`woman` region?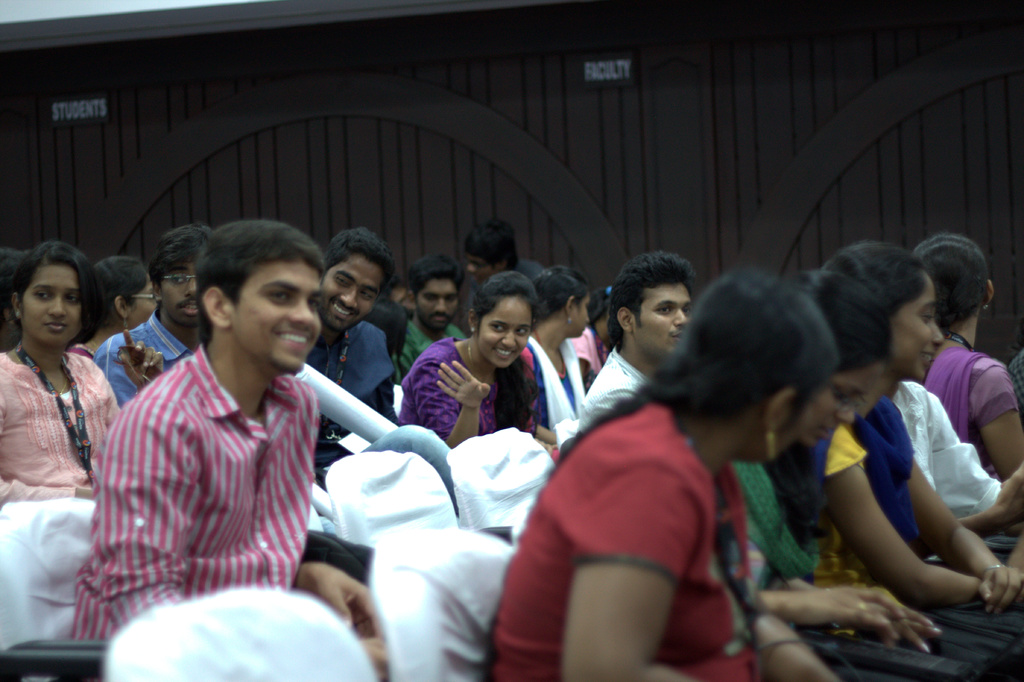
[518,263,591,451]
